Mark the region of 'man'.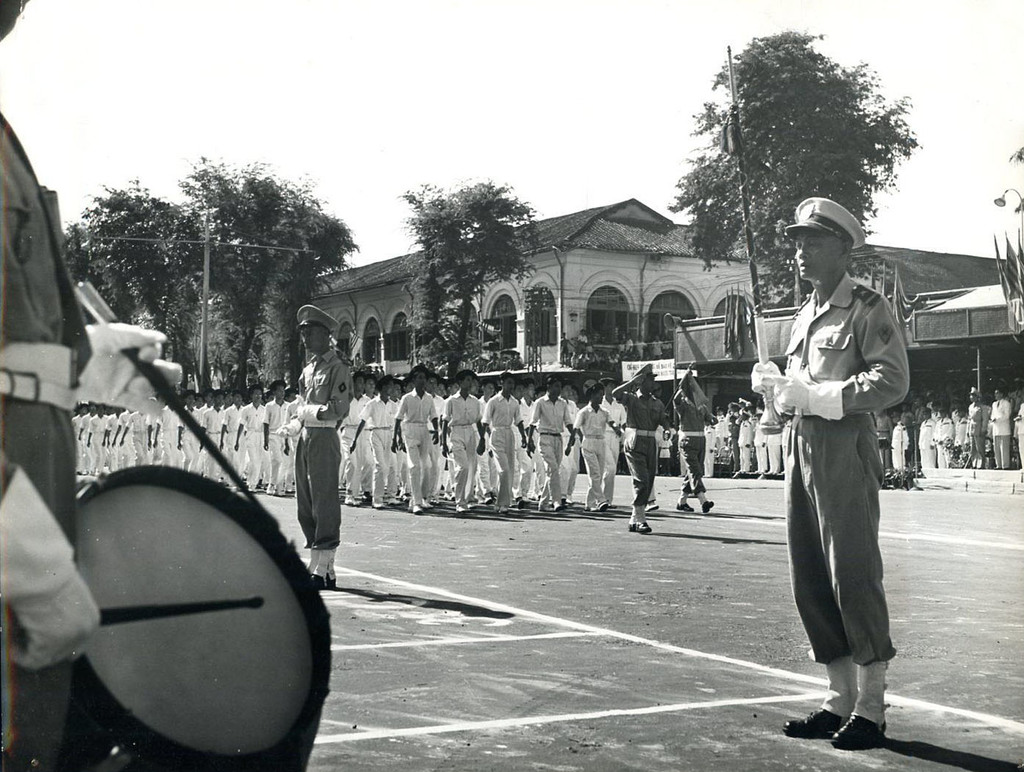
Region: bbox(667, 363, 719, 515).
